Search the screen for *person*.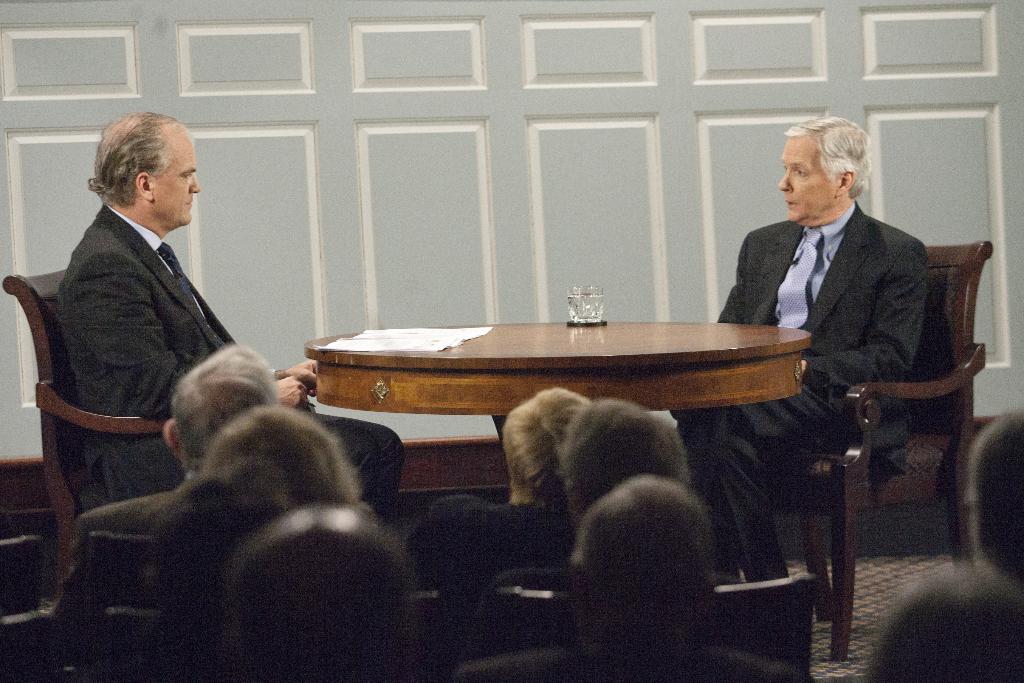
Found at region(735, 103, 916, 469).
